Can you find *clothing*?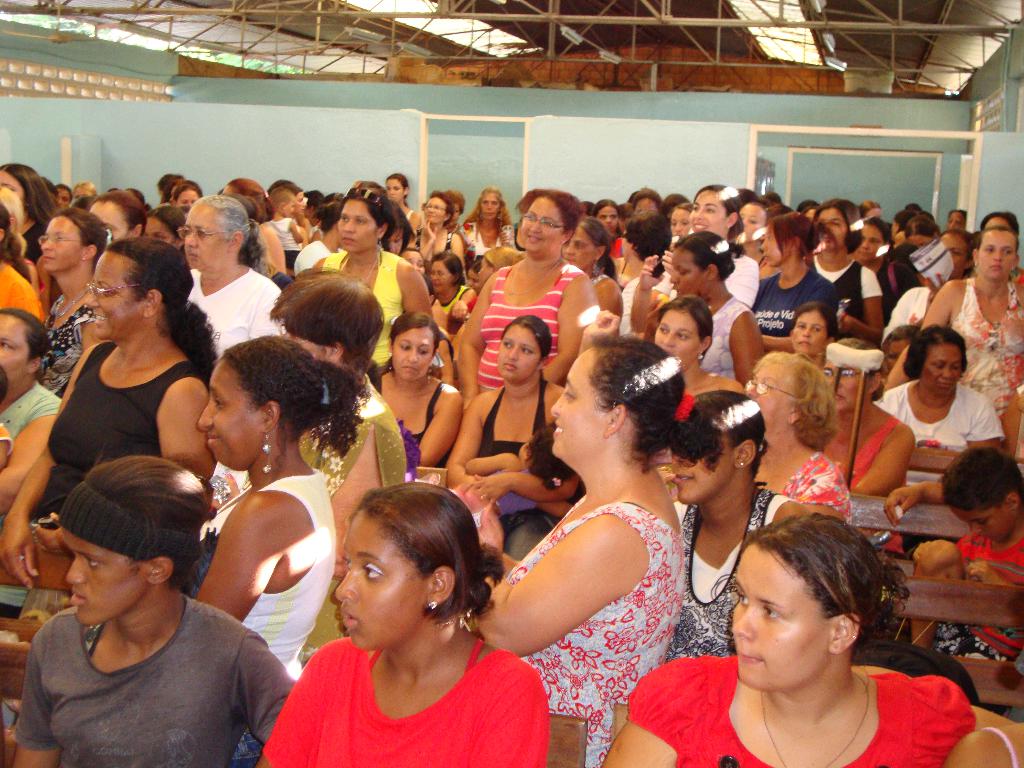
Yes, bounding box: [x1=943, y1=280, x2=1023, y2=436].
